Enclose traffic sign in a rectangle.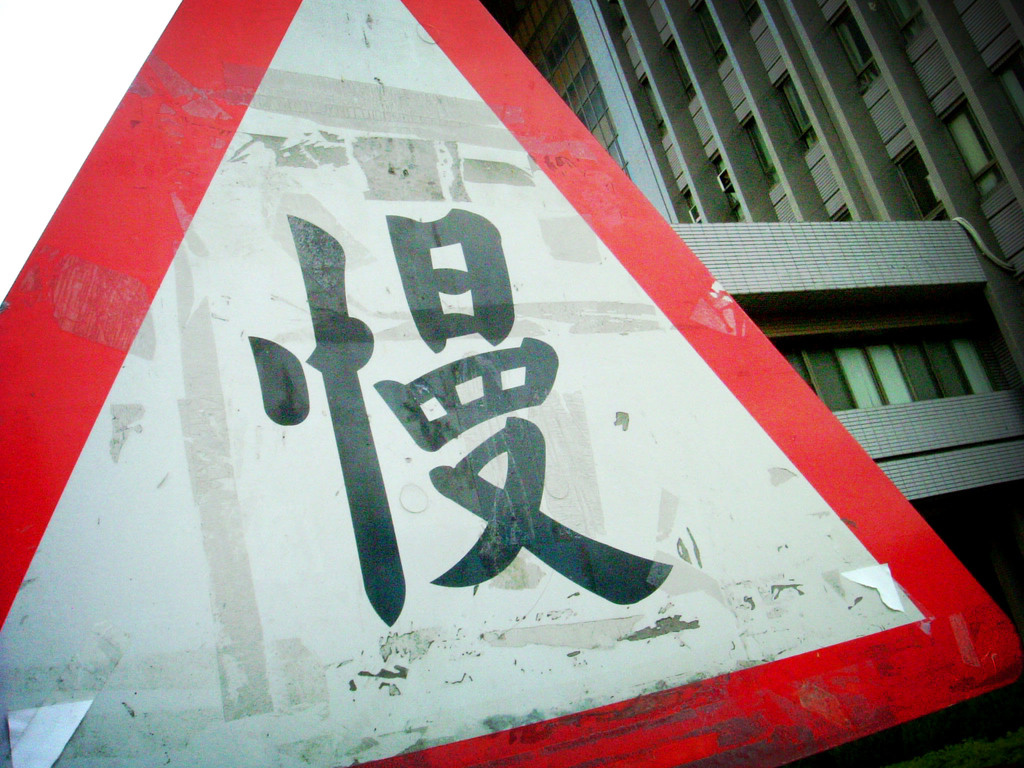
<bbox>0, 0, 1018, 767</bbox>.
